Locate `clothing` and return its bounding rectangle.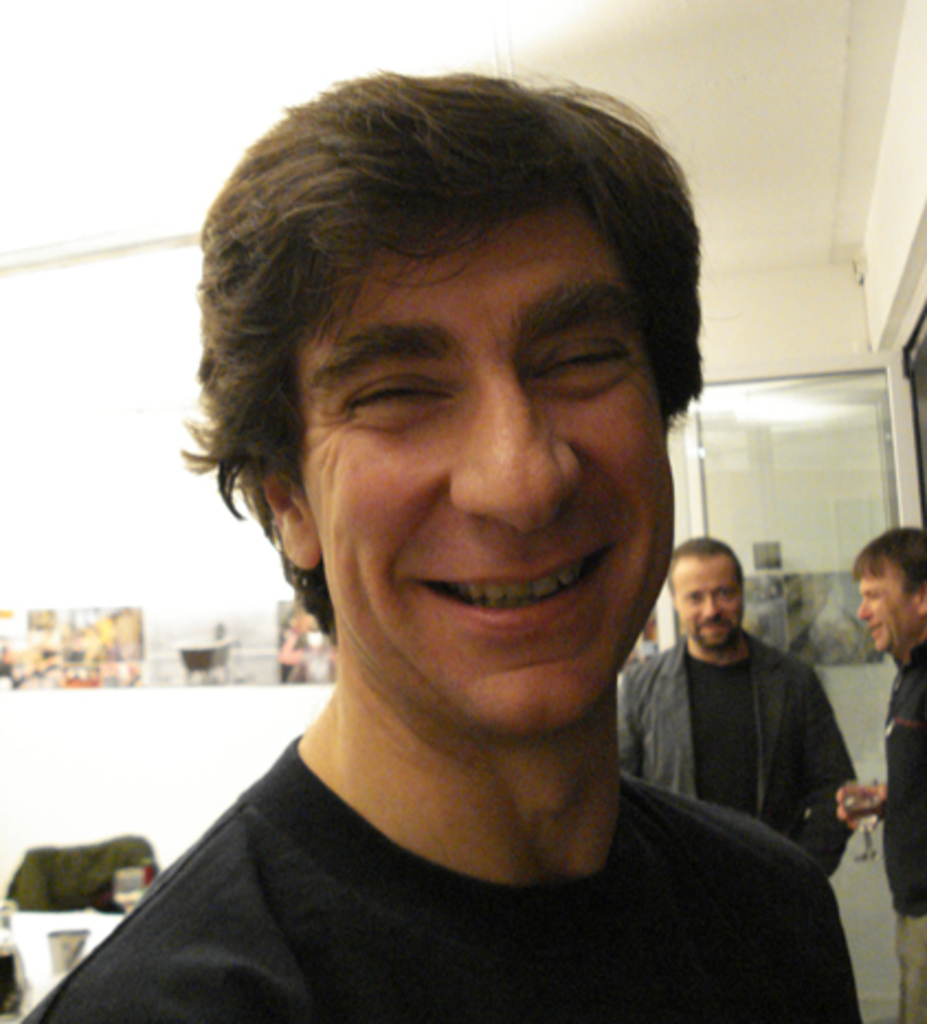
[15, 727, 861, 1022].
